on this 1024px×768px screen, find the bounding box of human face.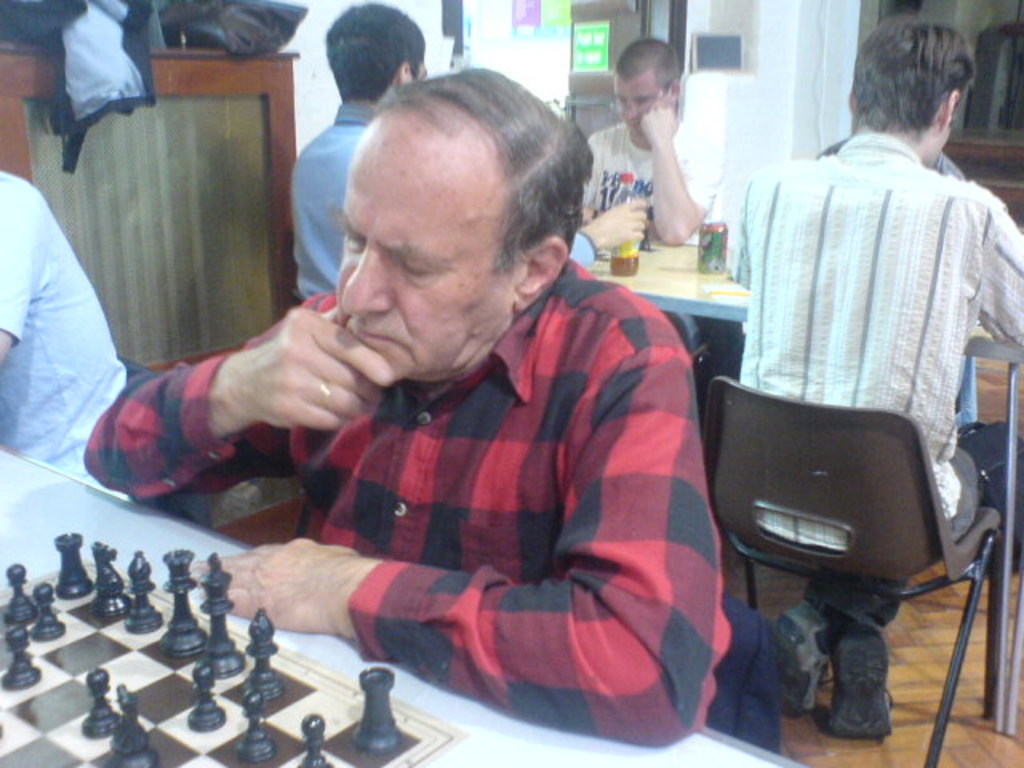
Bounding box: (616,77,661,133).
